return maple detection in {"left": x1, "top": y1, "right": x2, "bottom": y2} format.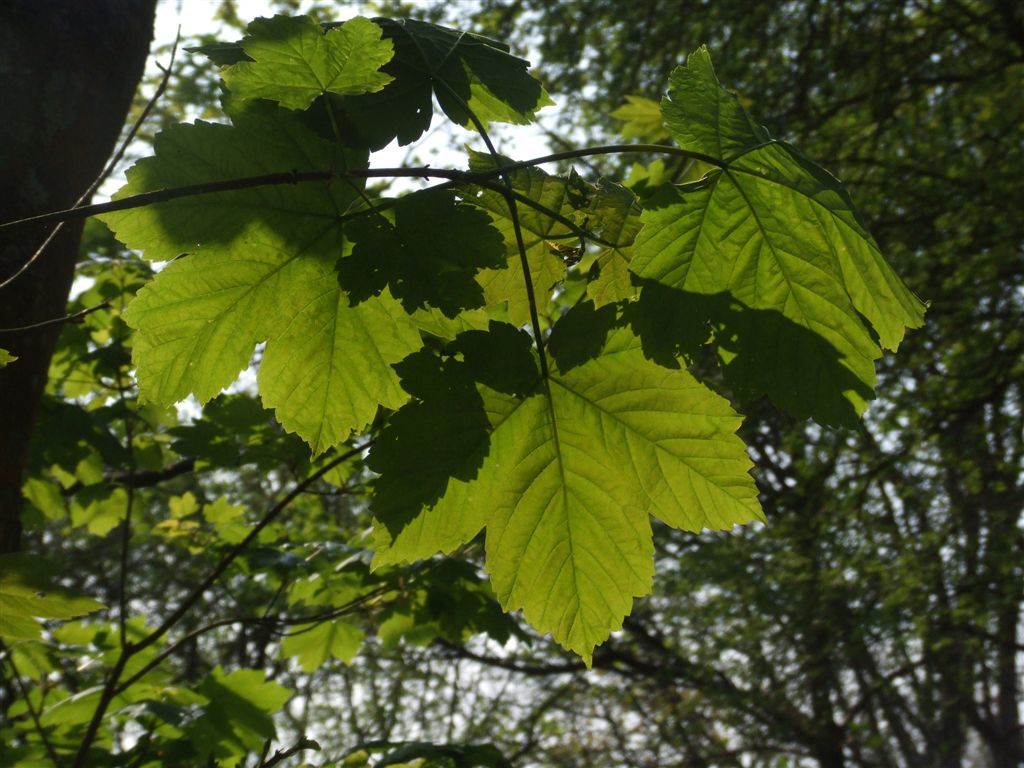
{"left": 177, "top": 16, "right": 399, "bottom": 166}.
